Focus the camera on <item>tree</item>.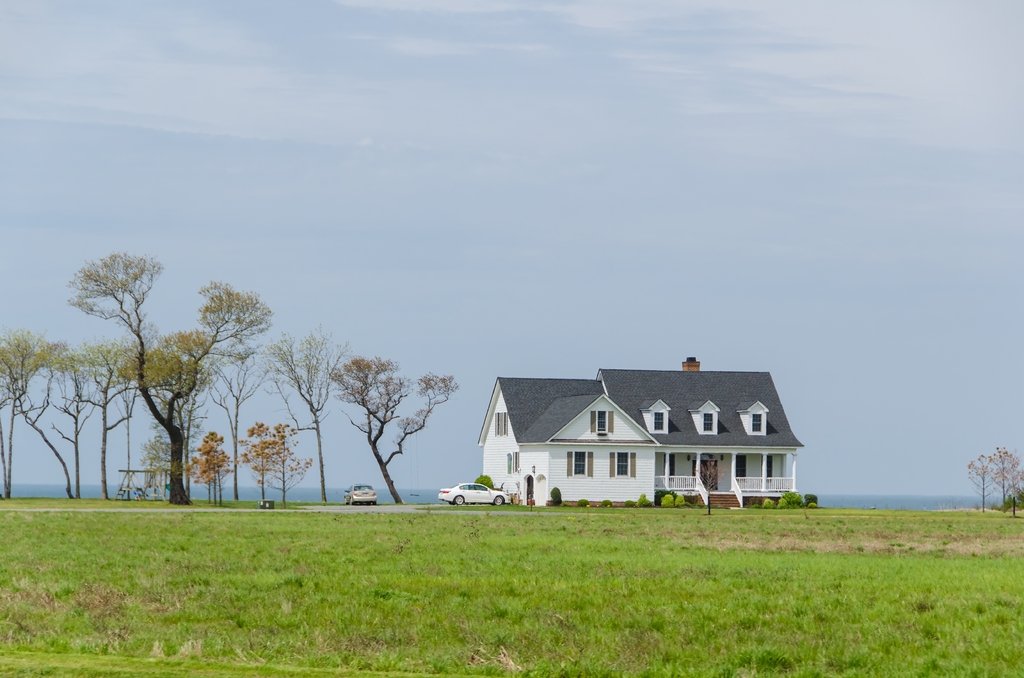
Focus region: {"x1": 273, "y1": 324, "x2": 349, "y2": 506}.
